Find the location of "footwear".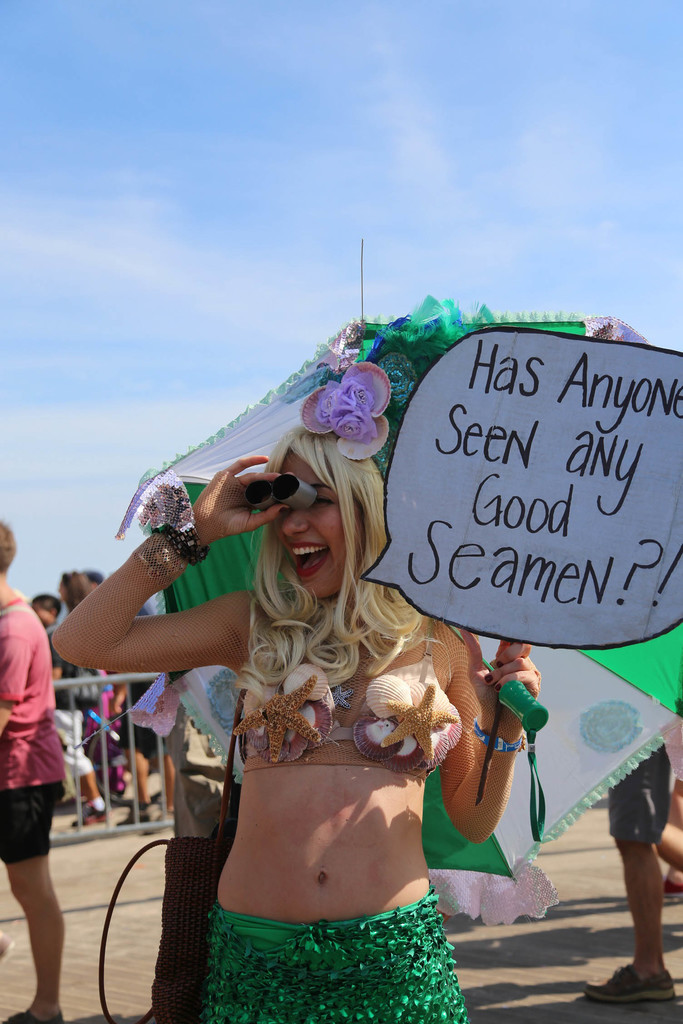
Location: bbox(68, 800, 108, 830).
